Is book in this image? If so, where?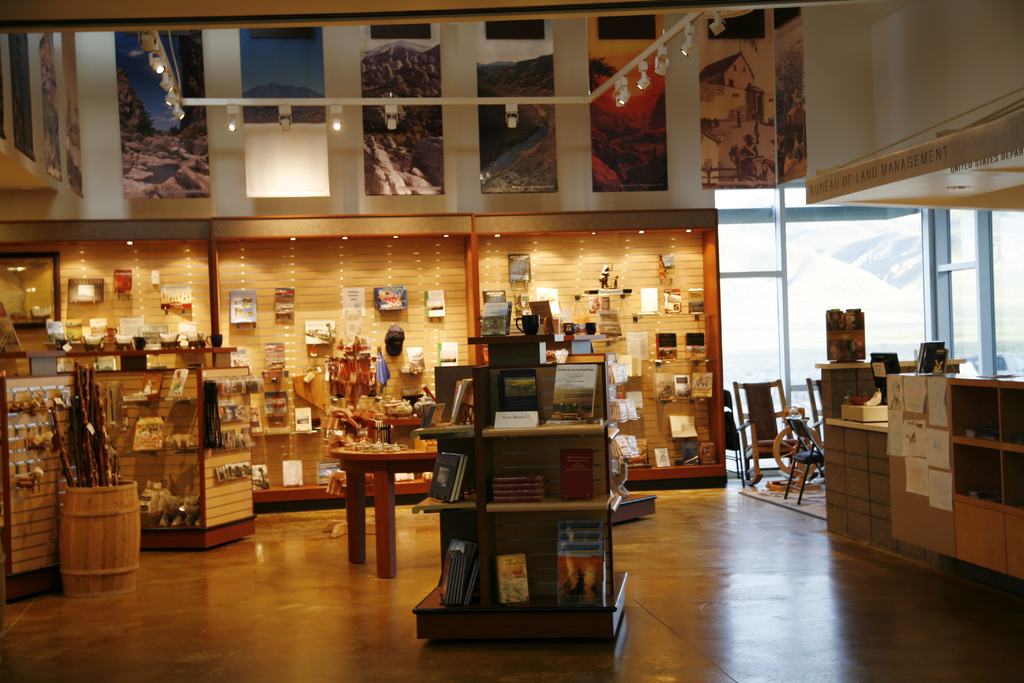
Yes, at left=342, top=284, right=366, bottom=316.
